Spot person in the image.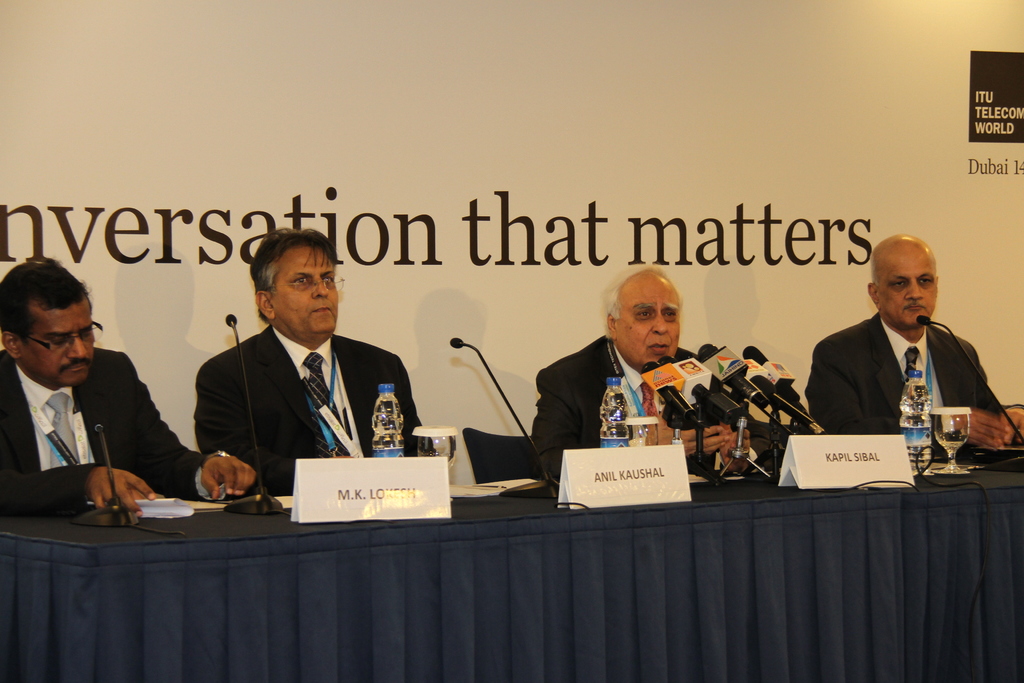
person found at <box>527,262,794,488</box>.
